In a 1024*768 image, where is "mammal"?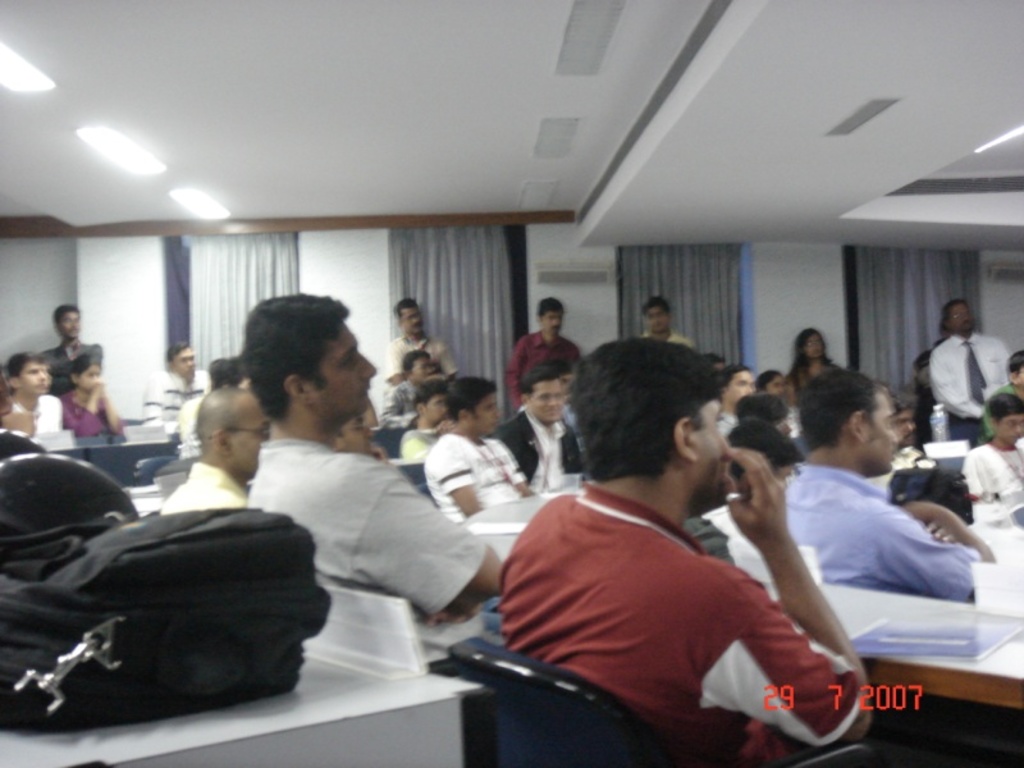
box(910, 329, 948, 440).
